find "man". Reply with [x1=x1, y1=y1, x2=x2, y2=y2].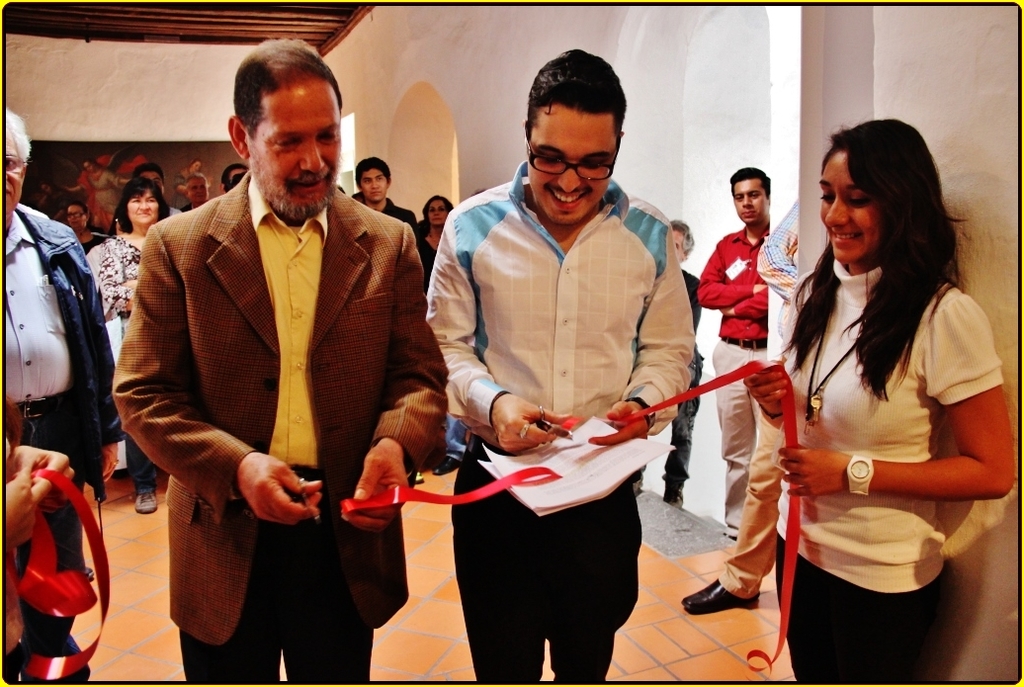
[x1=695, y1=167, x2=772, y2=545].
